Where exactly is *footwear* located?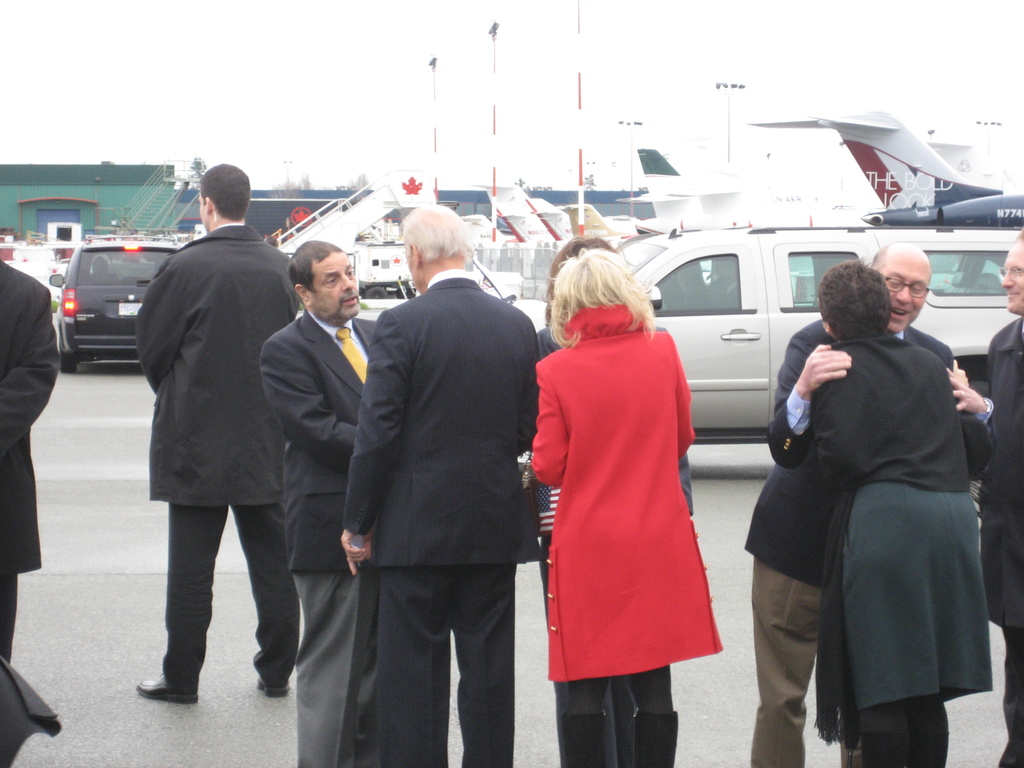
Its bounding box is crop(132, 668, 201, 705).
